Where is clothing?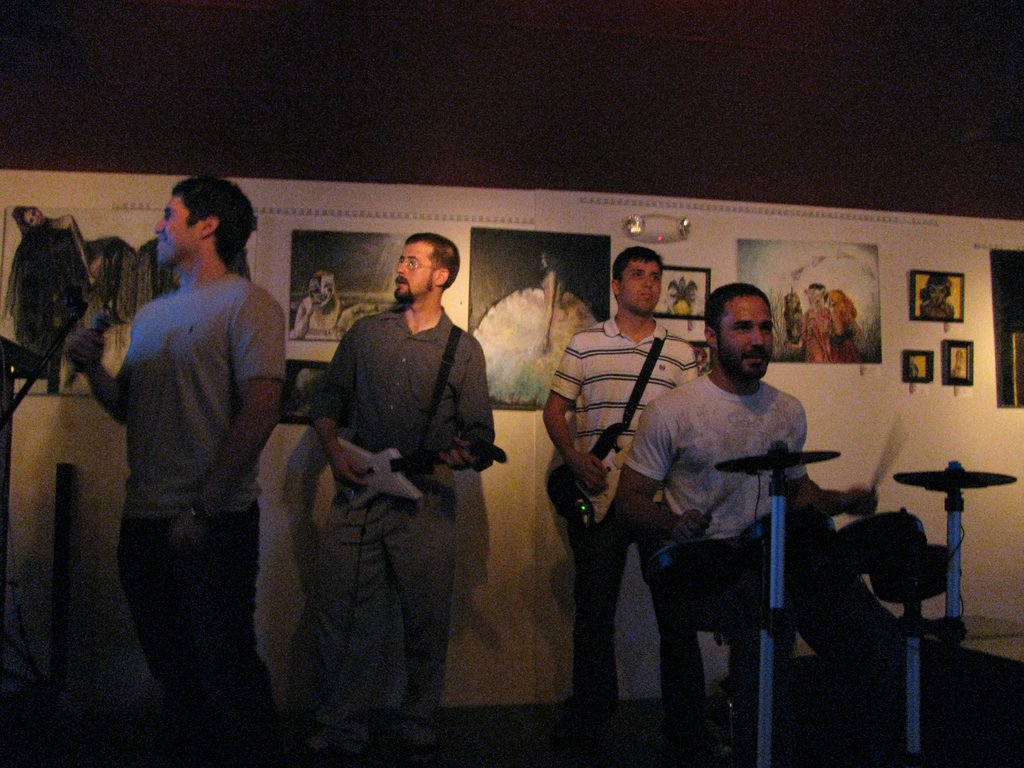
rect(548, 301, 710, 765).
